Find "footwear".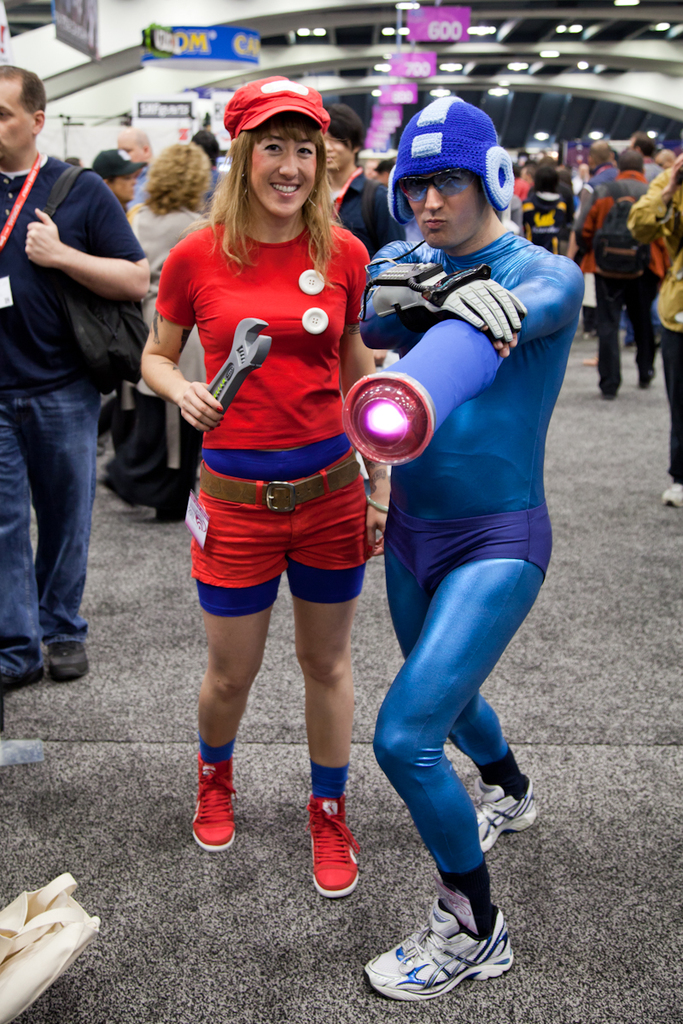
310,801,365,907.
